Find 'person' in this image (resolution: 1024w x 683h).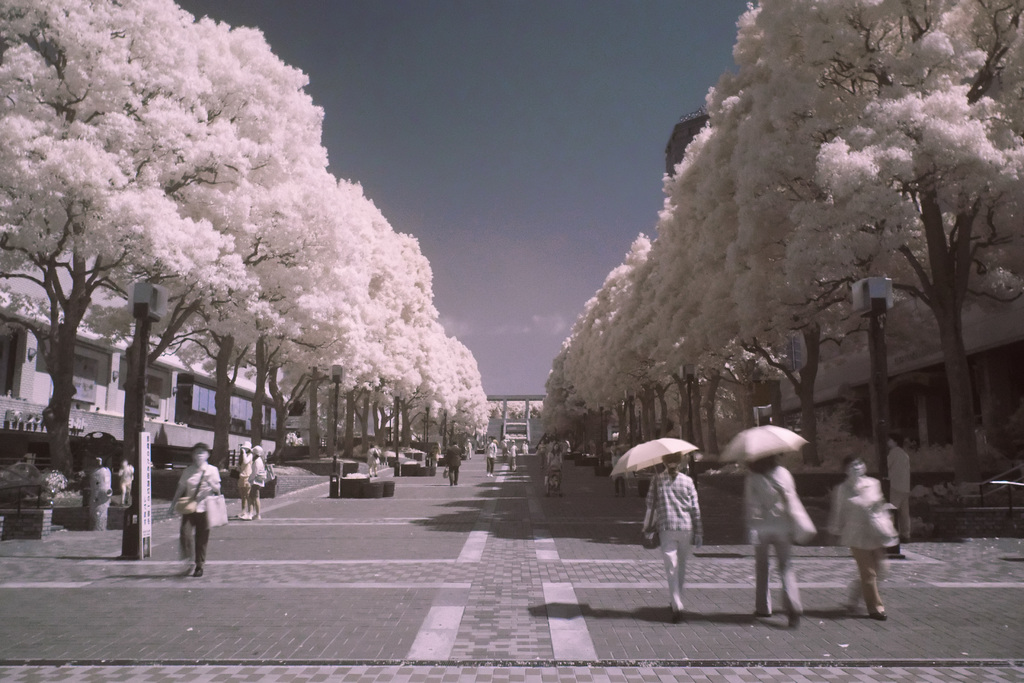
[x1=609, y1=446, x2=626, y2=498].
